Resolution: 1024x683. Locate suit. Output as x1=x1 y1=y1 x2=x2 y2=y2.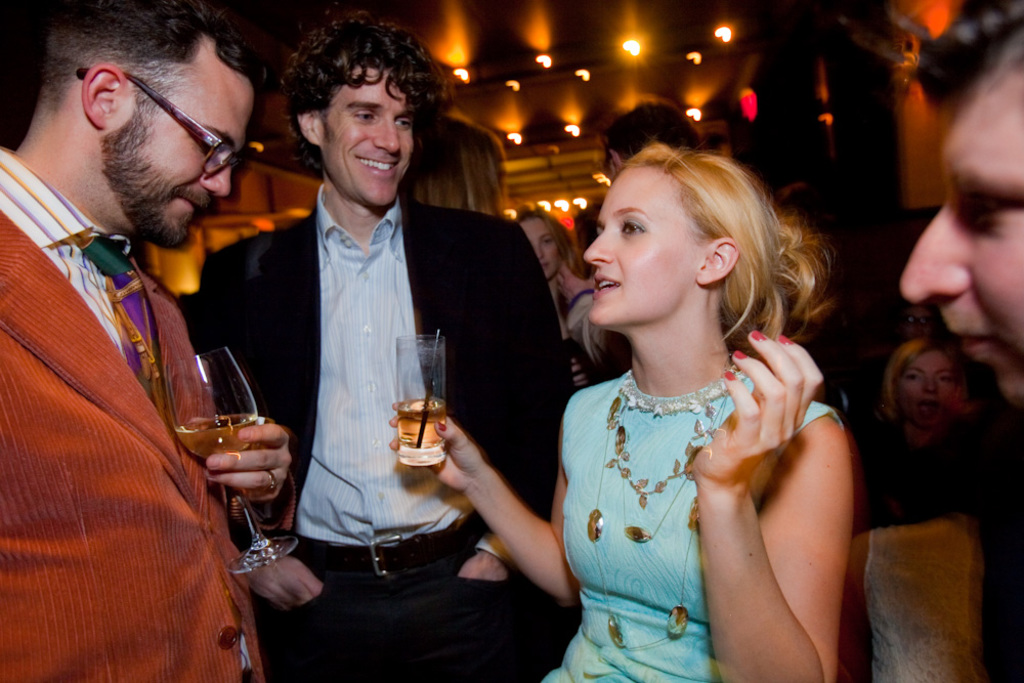
x1=0 y1=143 x2=263 y2=682.
